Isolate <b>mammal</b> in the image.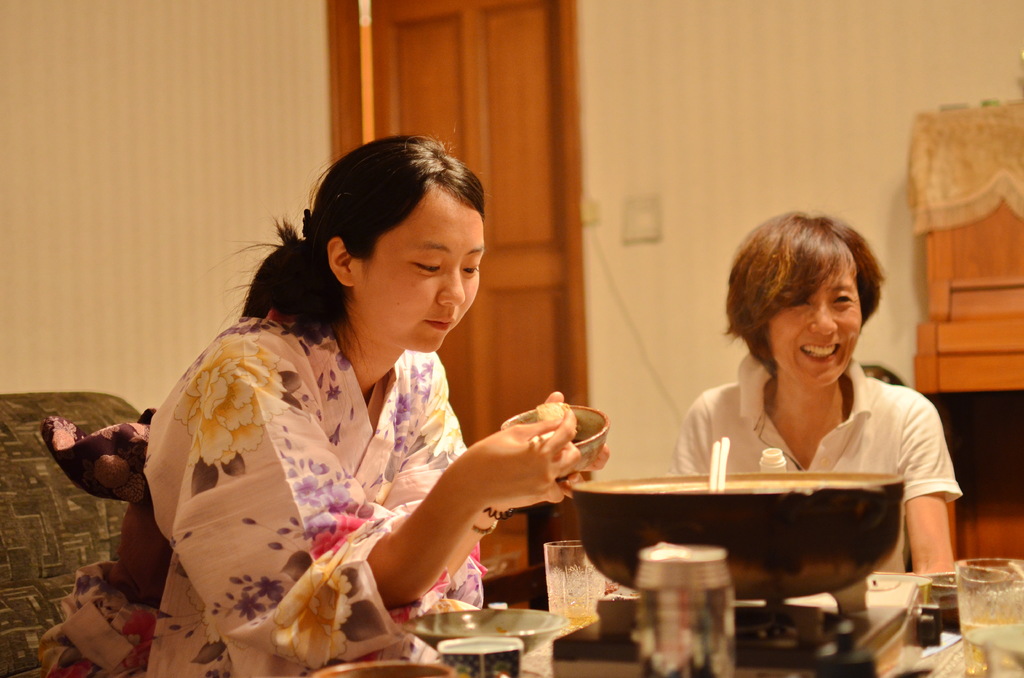
Isolated region: bbox=[93, 152, 605, 654].
